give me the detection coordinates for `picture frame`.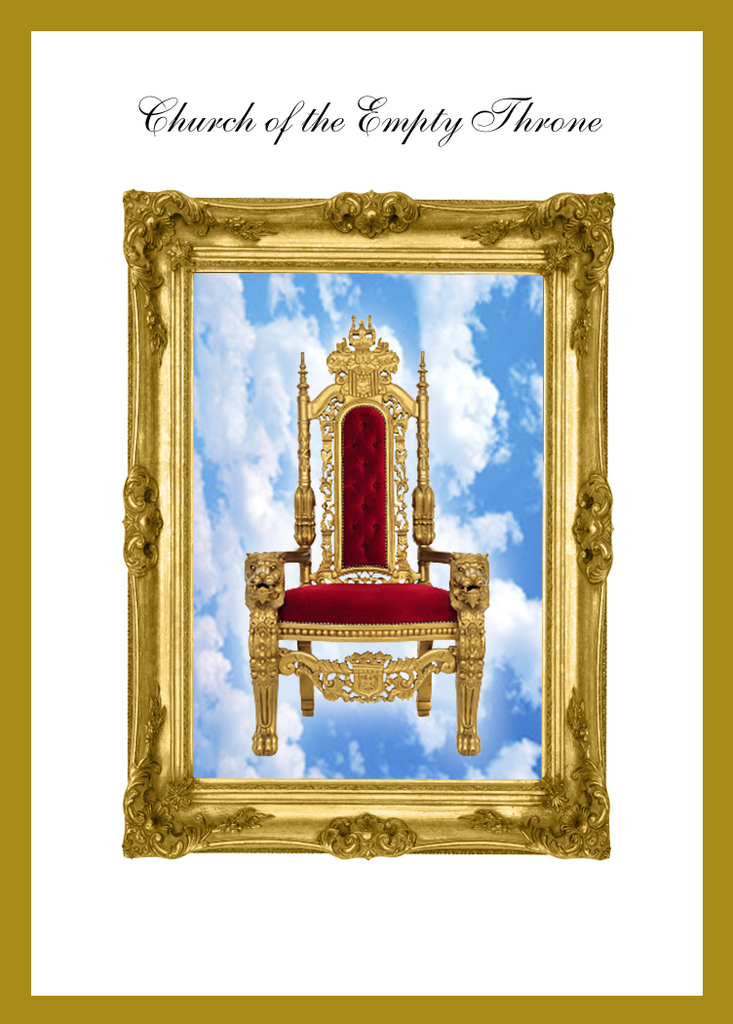
113:144:626:917.
